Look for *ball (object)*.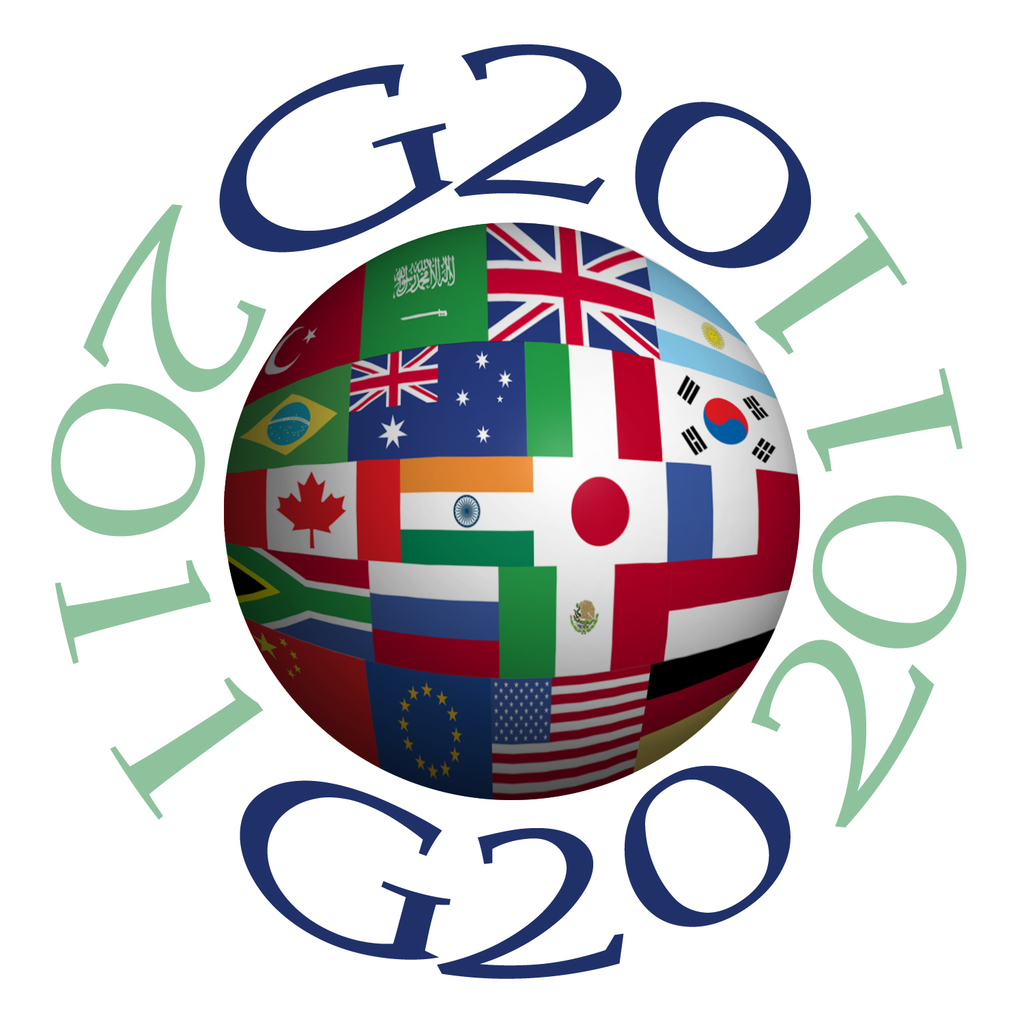
Found: [left=221, top=225, right=801, bottom=797].
